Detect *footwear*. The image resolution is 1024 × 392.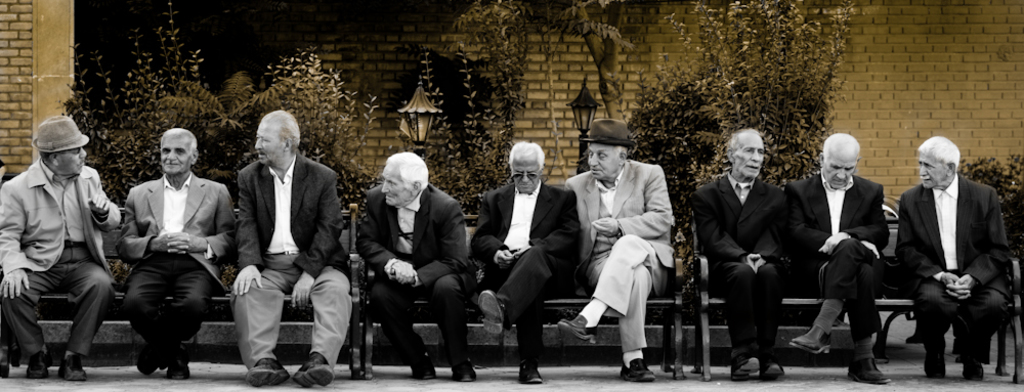
{"left": 481, "top": 286, "right": 518, "bottom": 338}.
